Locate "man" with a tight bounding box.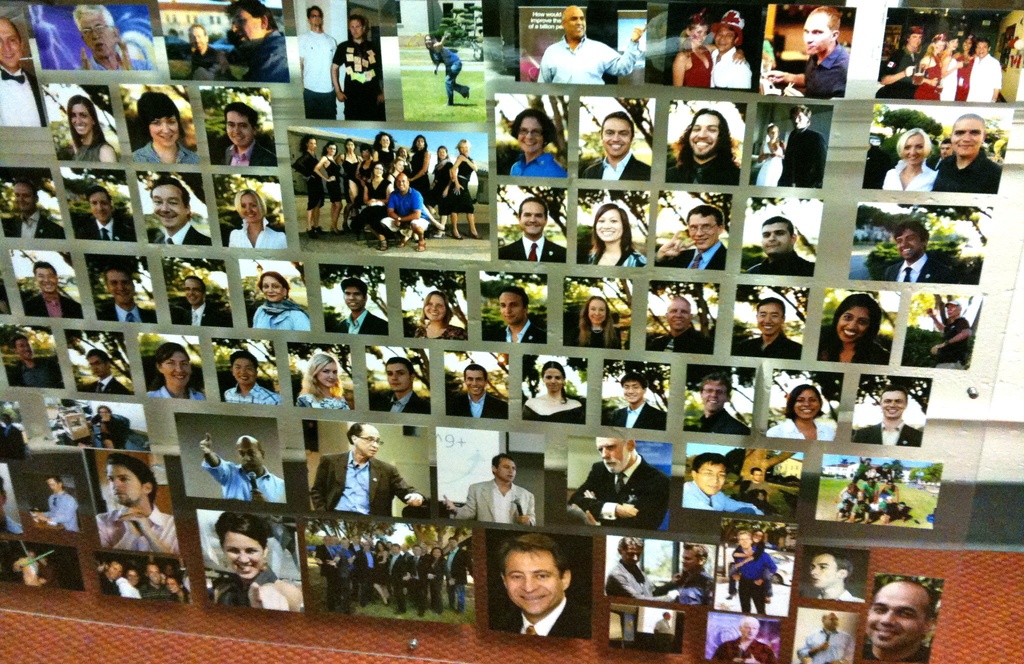
[848, 390, 922, 445].
